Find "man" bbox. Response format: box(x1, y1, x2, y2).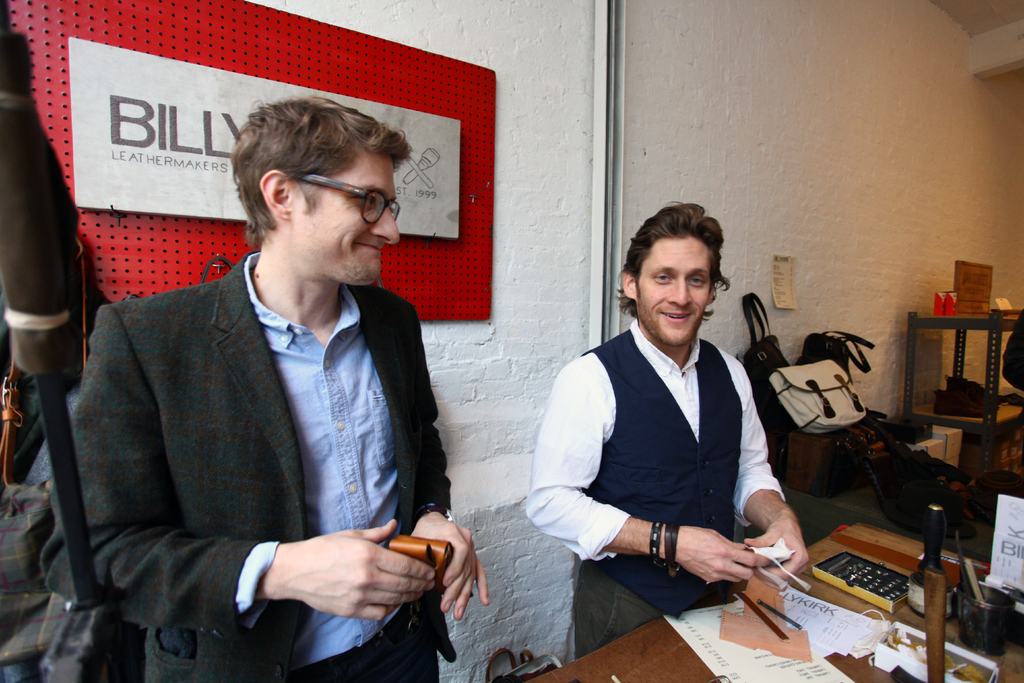
box(68, 101, 469, 682).
